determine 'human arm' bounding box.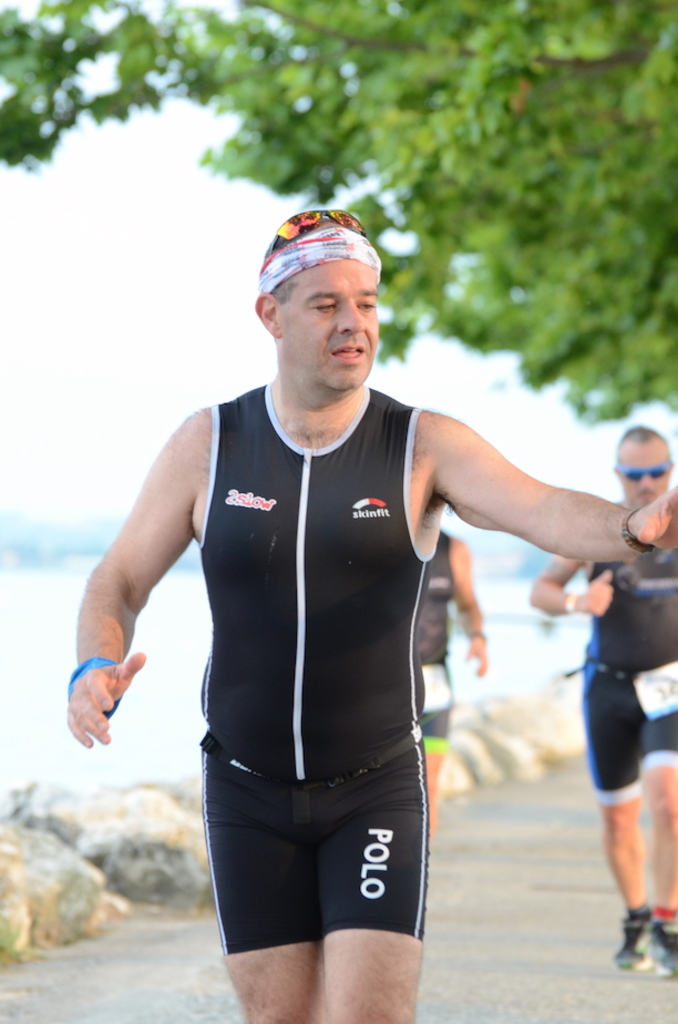
Determined: box=[424, 409, 677, 576].
